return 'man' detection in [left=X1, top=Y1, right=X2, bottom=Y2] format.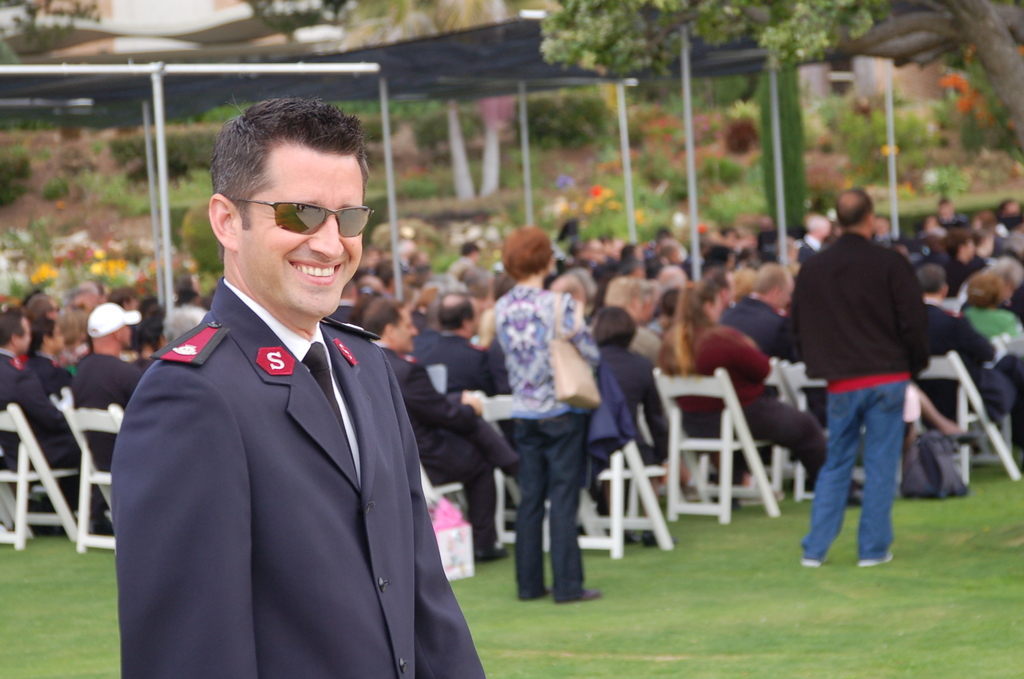
[left=111, top=99, right=485, bottom=678].
